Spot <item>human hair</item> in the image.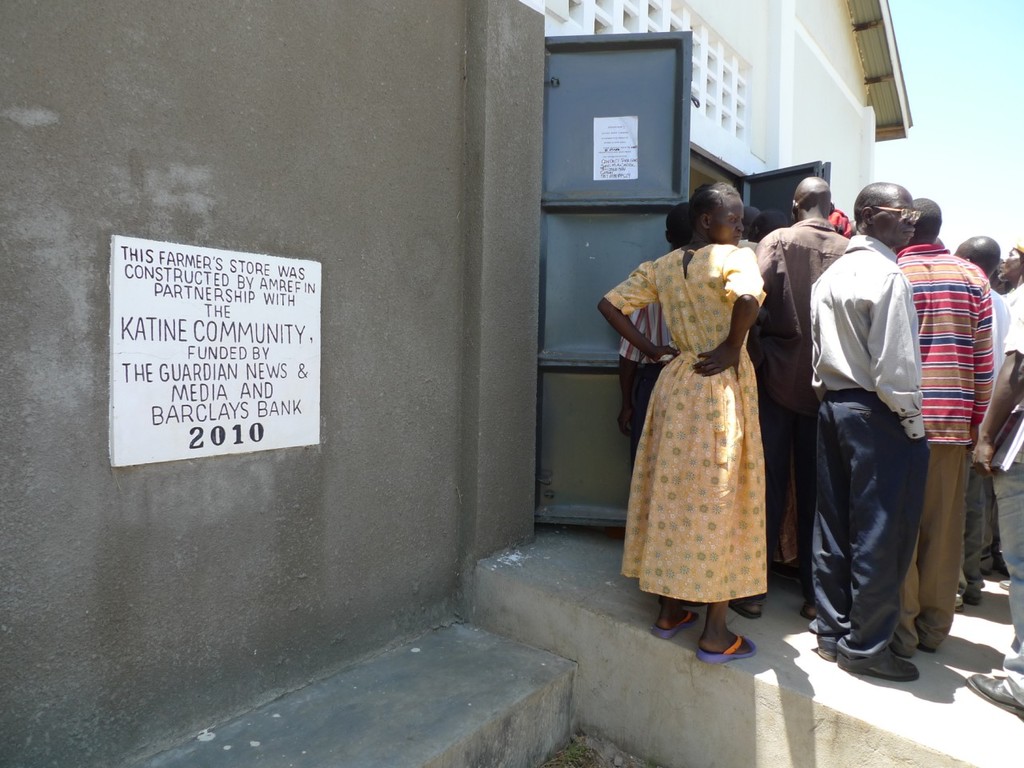
<item>human hair</item> found at pyautogui.locateOnScreen(665, 179, 735, 247).
